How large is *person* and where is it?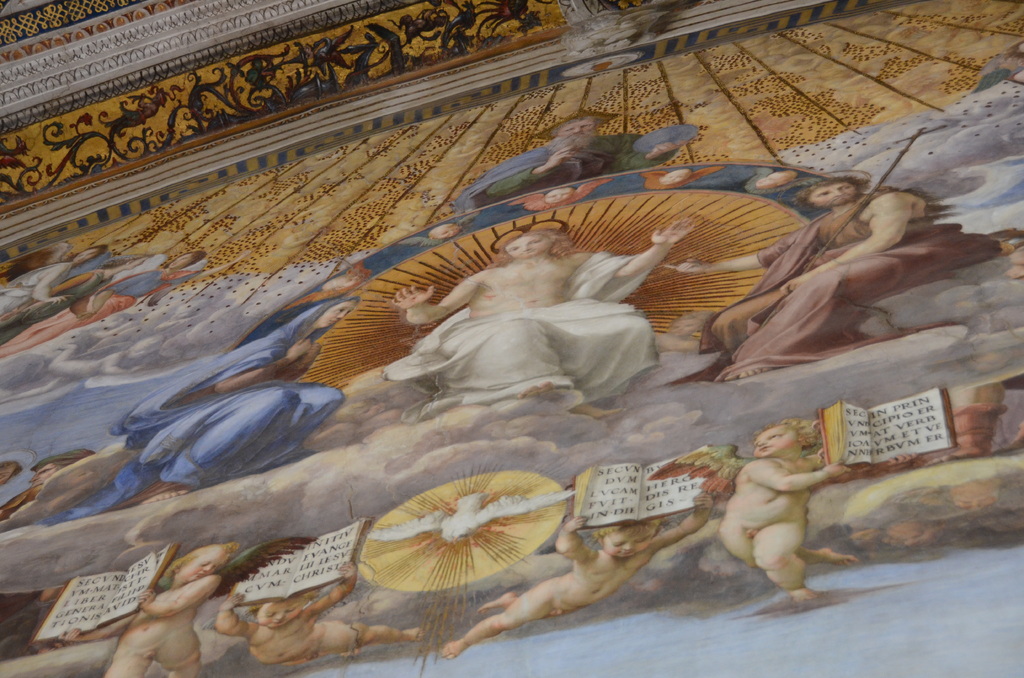
Bounding box: <box>755,168,801,191</box>.
